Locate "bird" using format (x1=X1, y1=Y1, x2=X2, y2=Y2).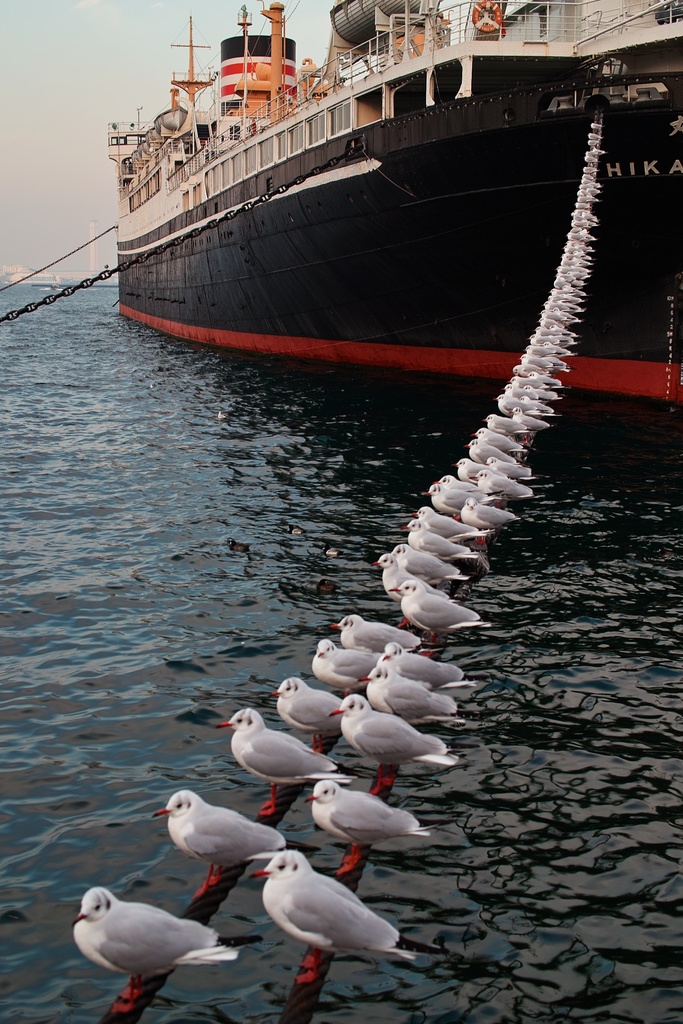
(x1=243, y1=865, x2=386, y2=982).
